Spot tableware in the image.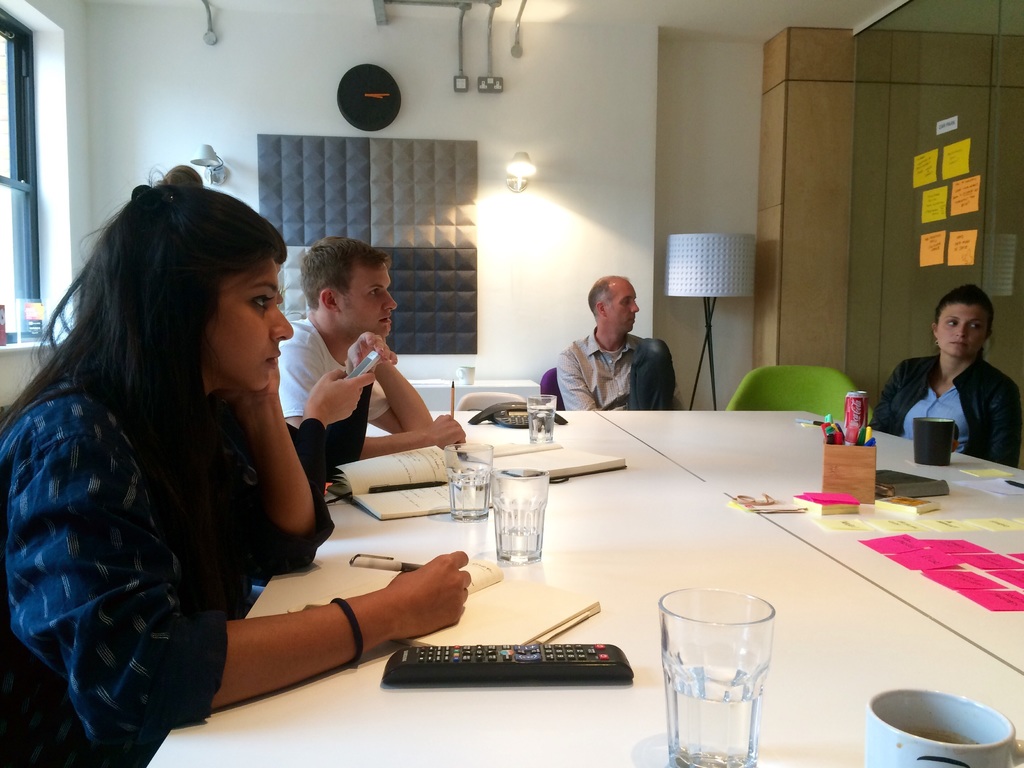
tableware found at select_region(659, 596, 785, 756).
